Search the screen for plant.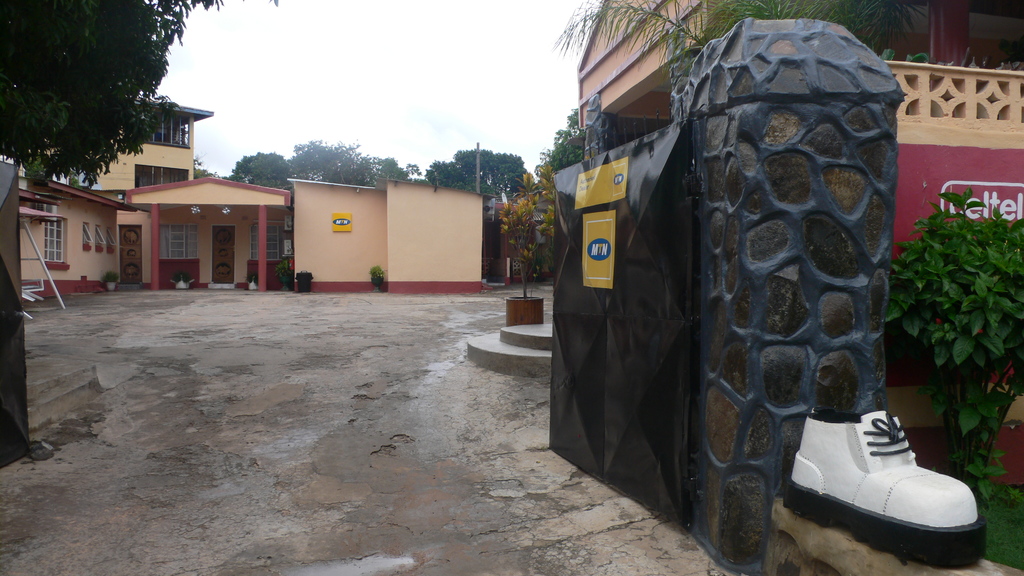
Found at bbox=[276, 264, 292, 277].
